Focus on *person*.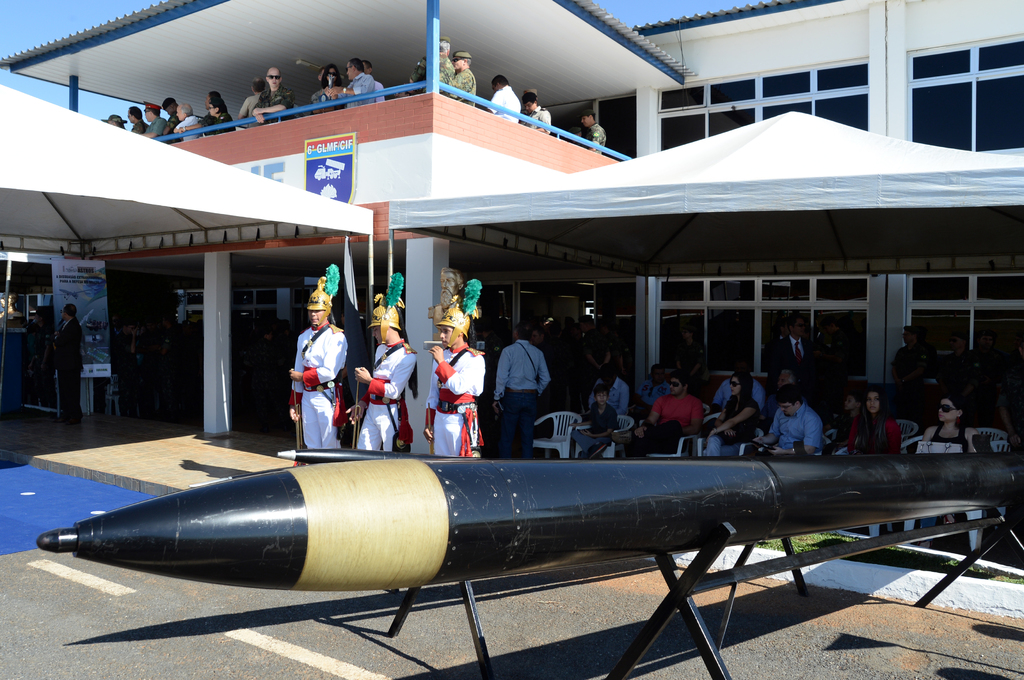
Focused at <region>47, 303, 83, 425</region>.
